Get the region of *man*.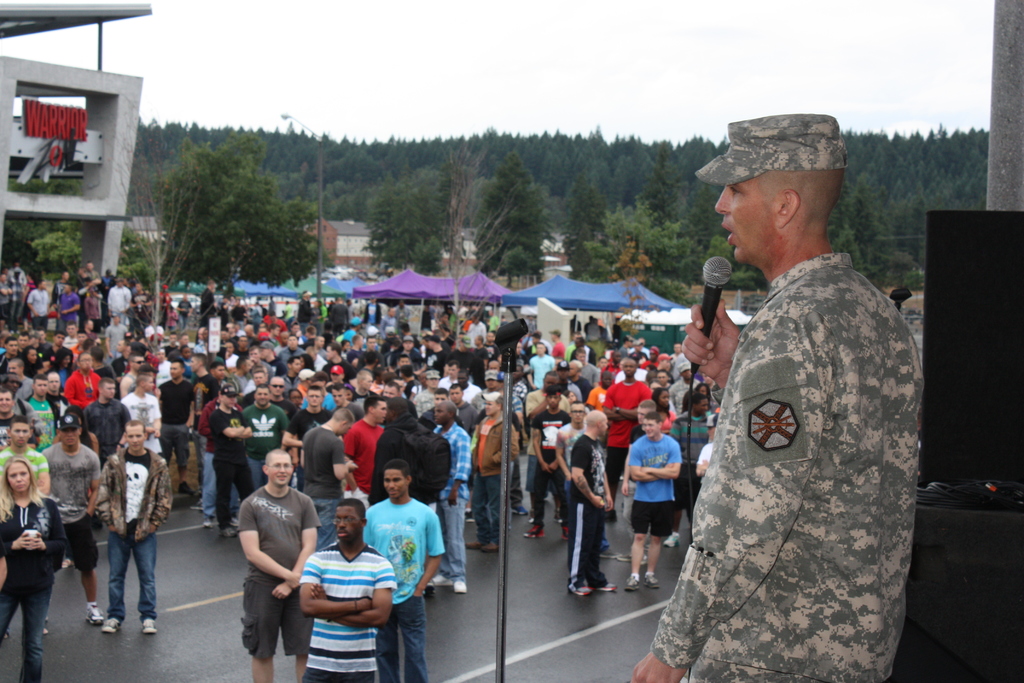
crop(215, 383, 257, 533).
